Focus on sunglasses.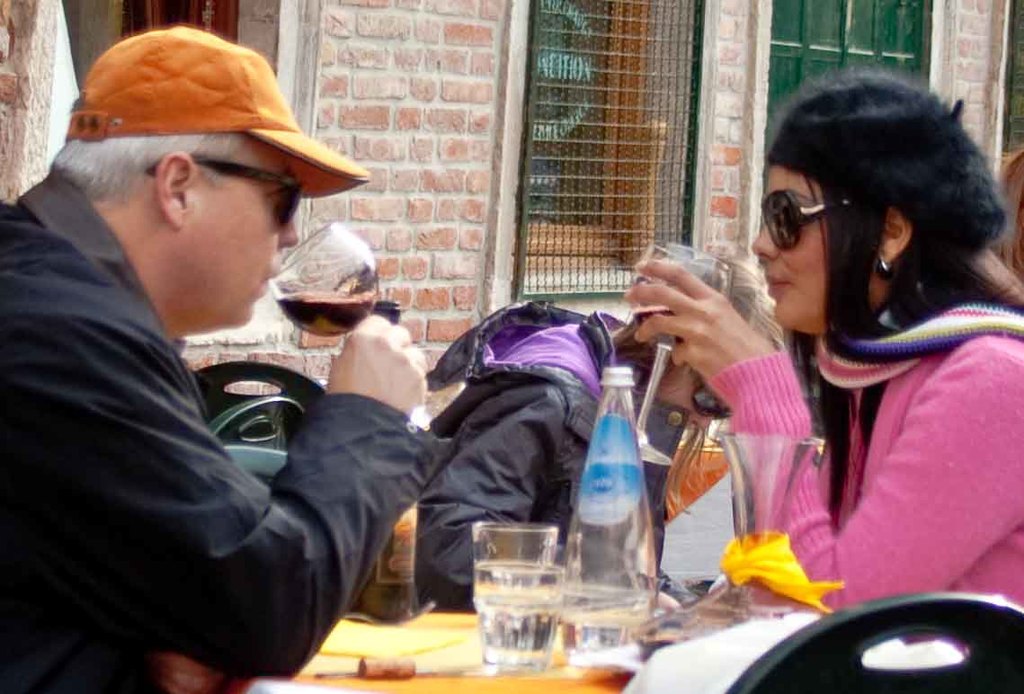
Focused at [147, 156, 306, 228].
